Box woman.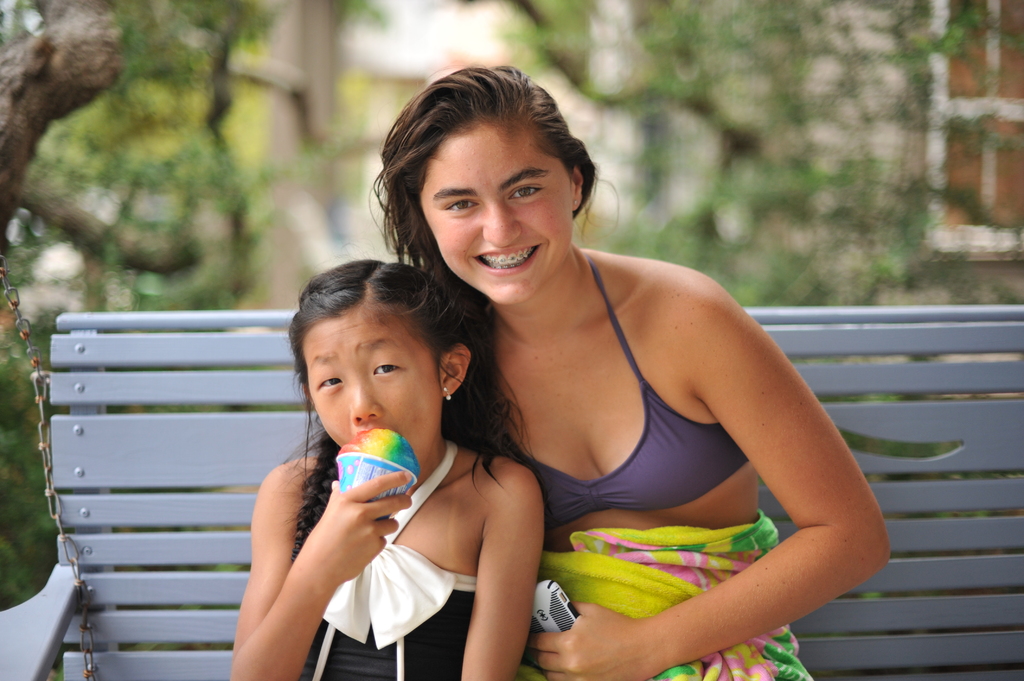
<region>389, 103, 885, 680</region>.
